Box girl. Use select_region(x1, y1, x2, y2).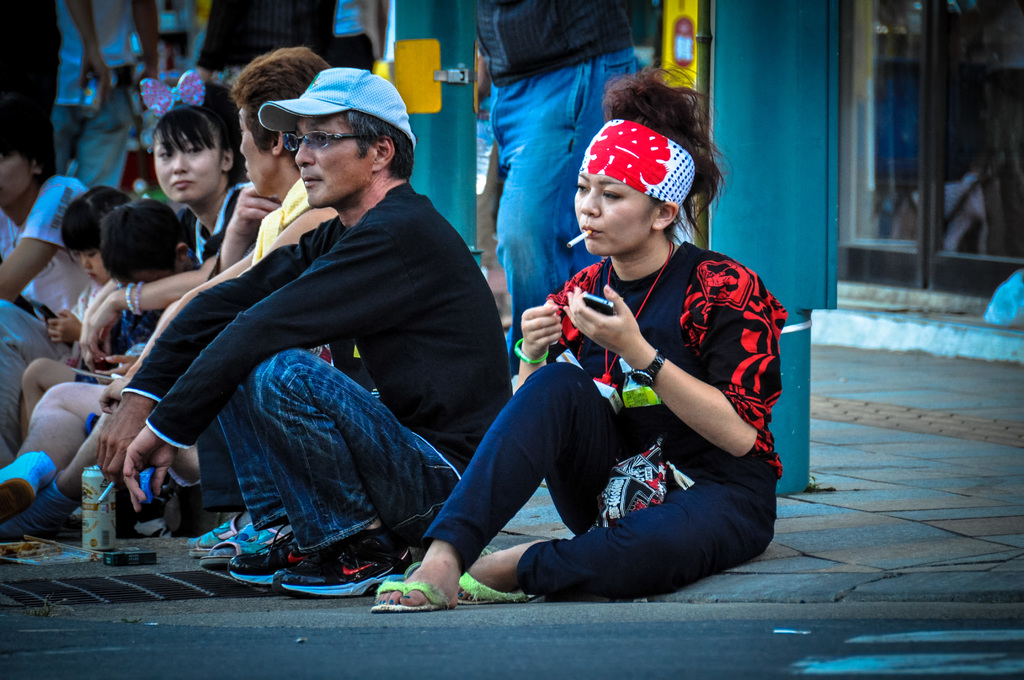
select_region(1, 69, 253, 509).
